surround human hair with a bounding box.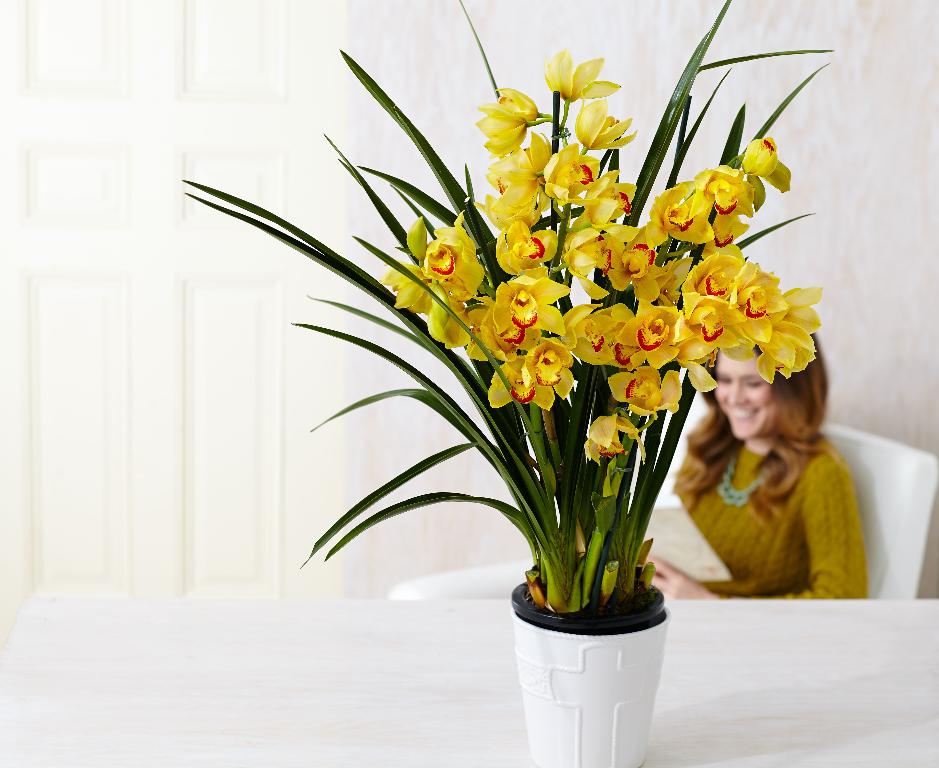
{"x1": 689, "y1": 352, "x2": 832, "y2": 511}.
